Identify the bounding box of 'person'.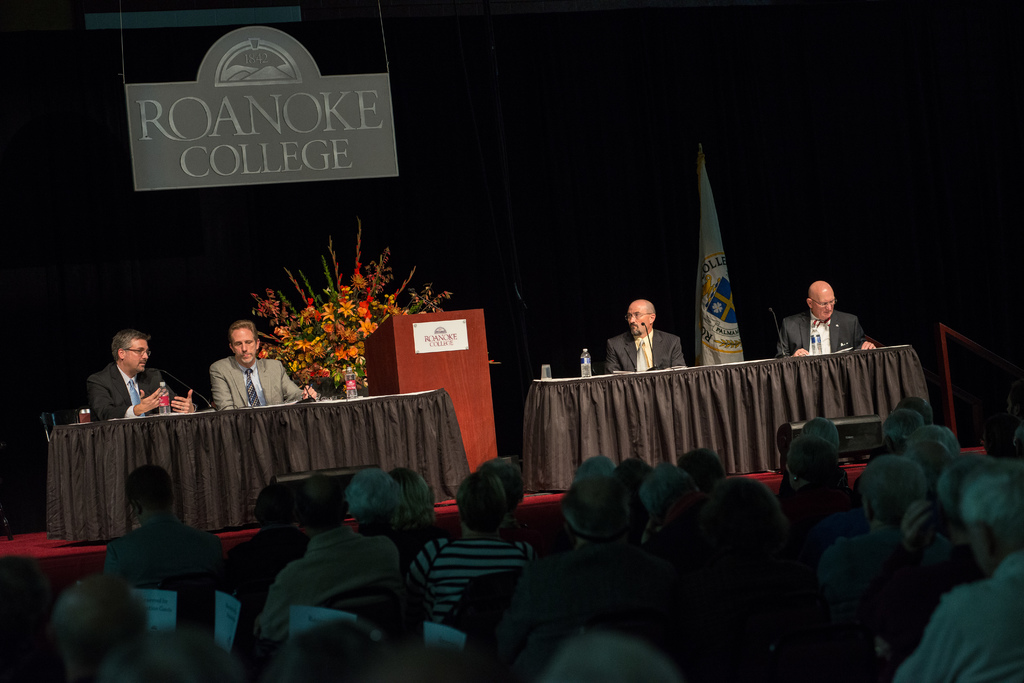
pyautogui.locateOnScreen(70, 319, 179, 449).
